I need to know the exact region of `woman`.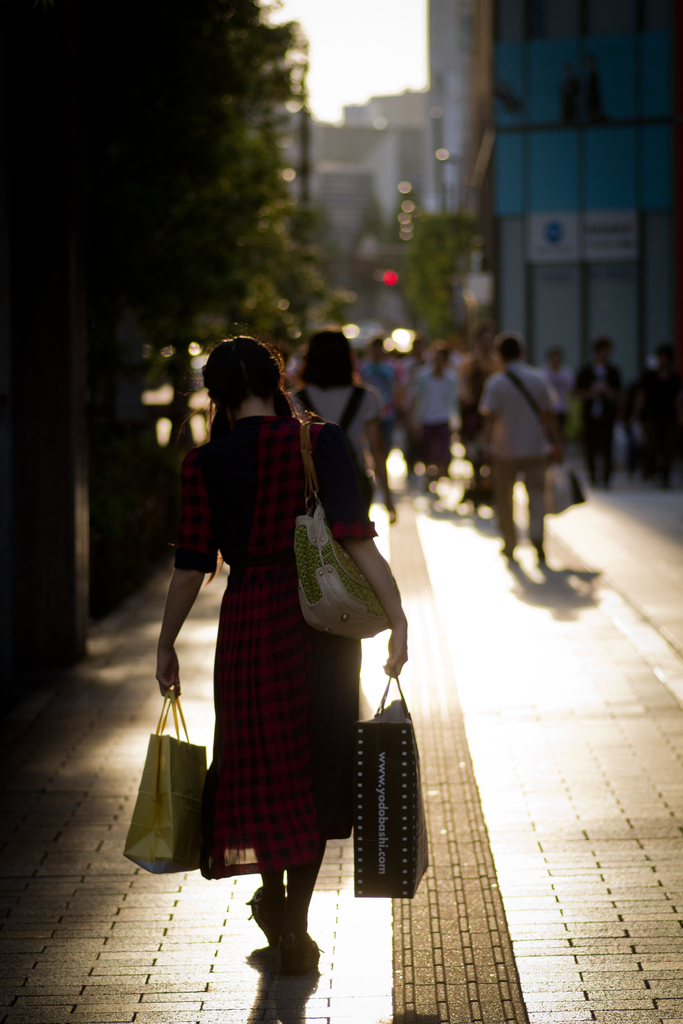
Region: bbox=(286, 331, 398, 524).
